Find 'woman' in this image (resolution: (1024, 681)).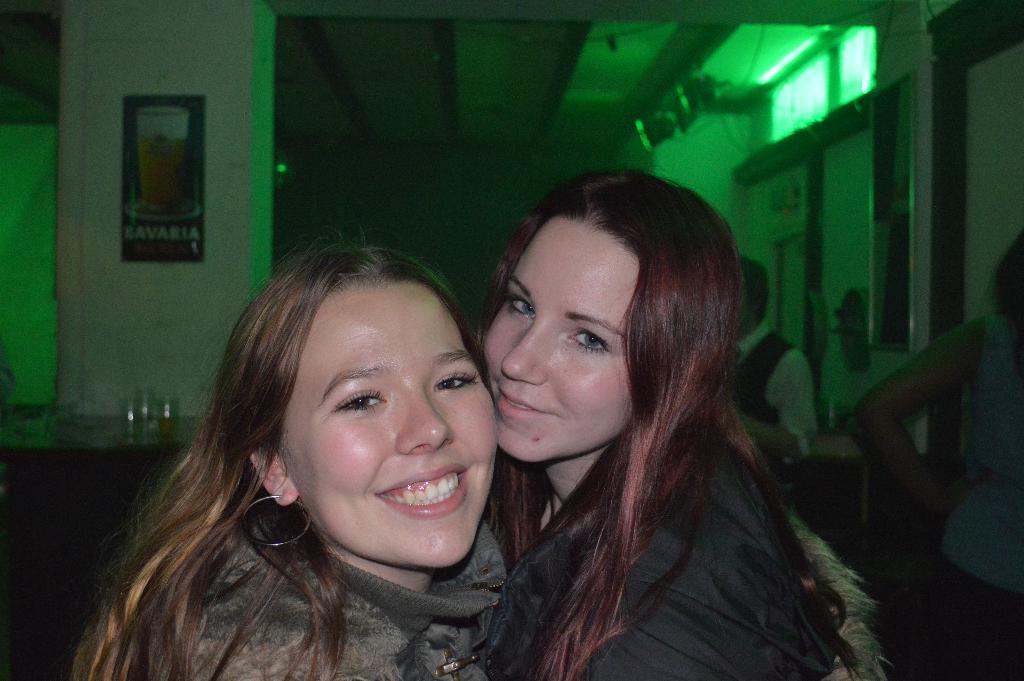
{"left": 75, "top": 246, "right": 506, "bottom": 673}.
